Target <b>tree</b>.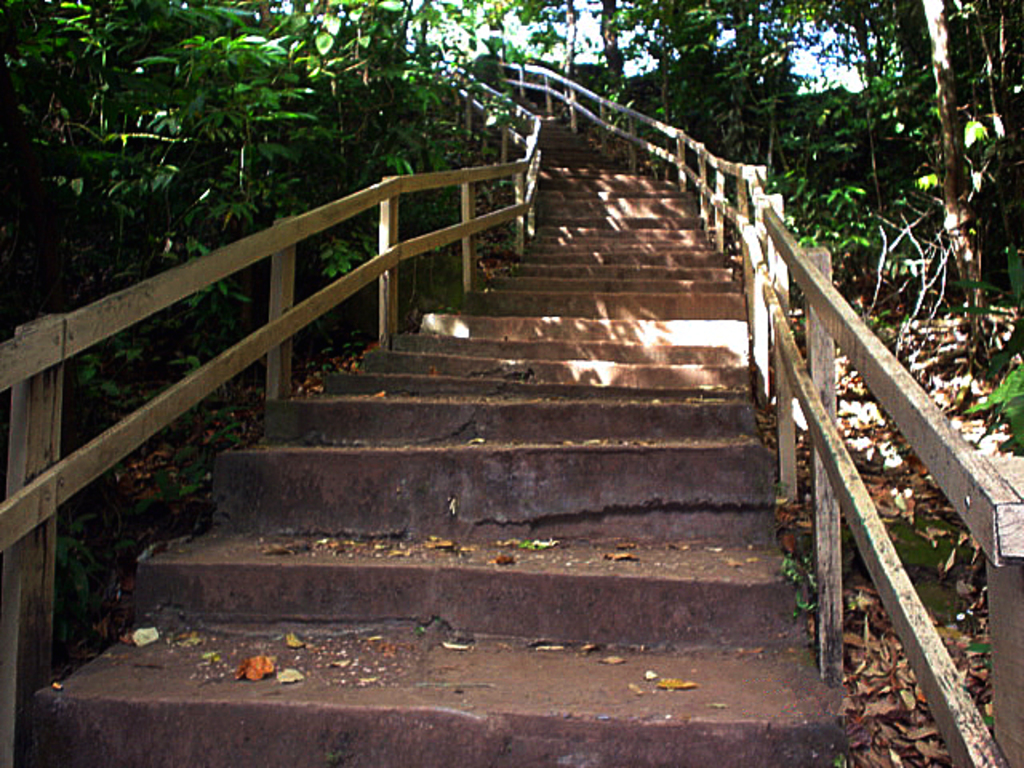
Target region: {"left": 747, "top": 3, "right": 1006, "bottom": 408}.
